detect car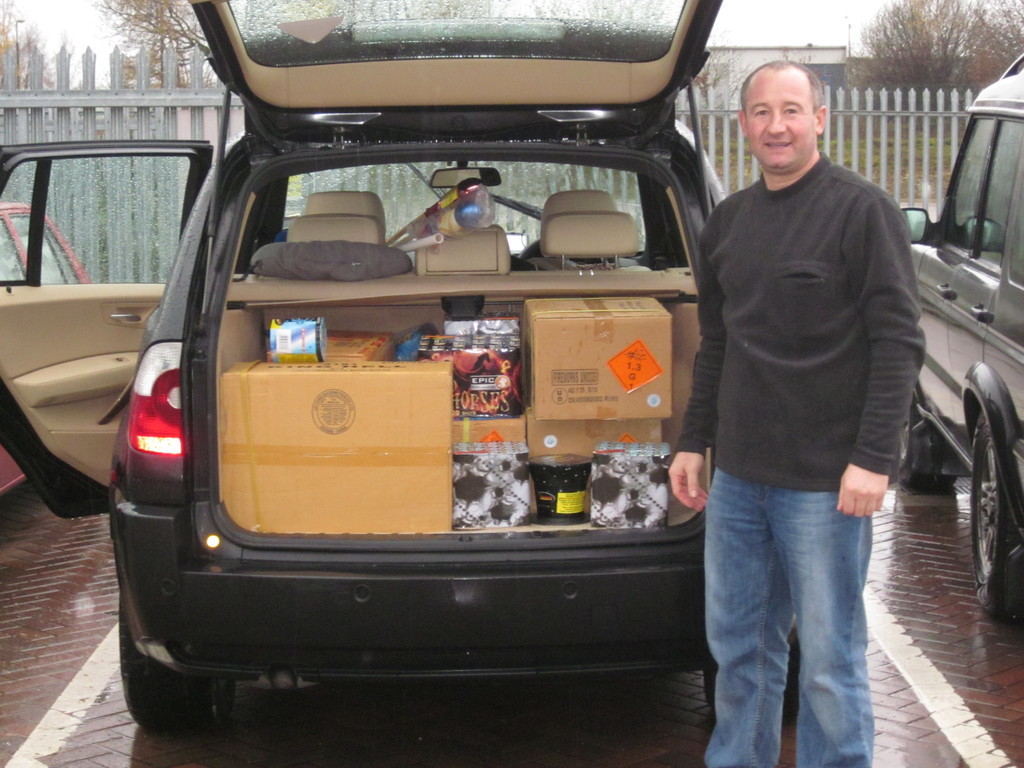
<region>0, 197, 102, 500</region>
